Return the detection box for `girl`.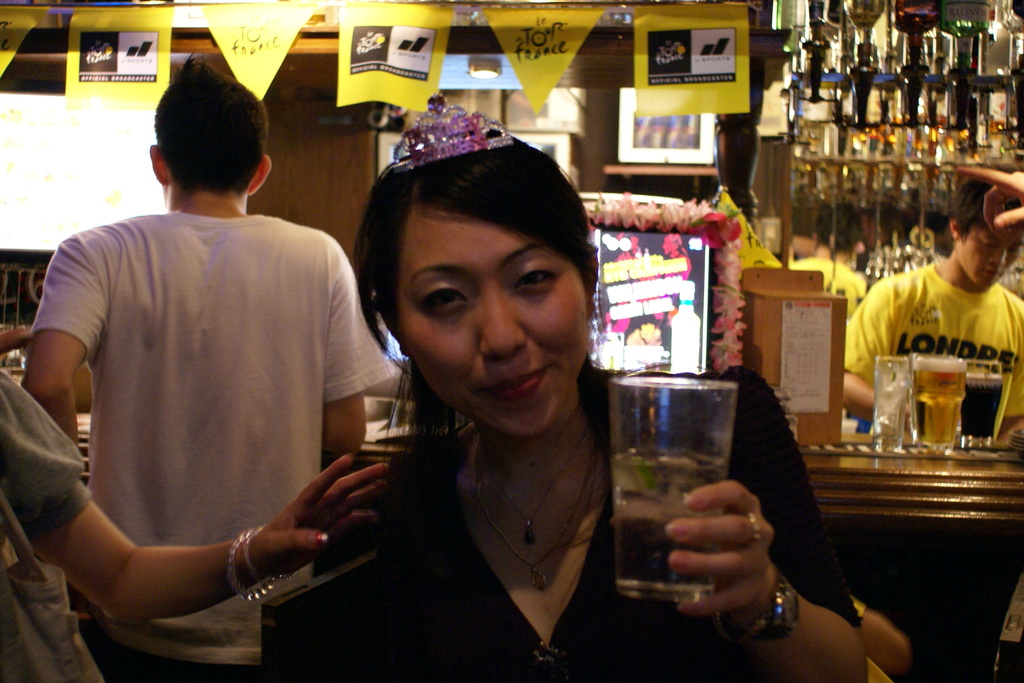
(347,94,867,682).
